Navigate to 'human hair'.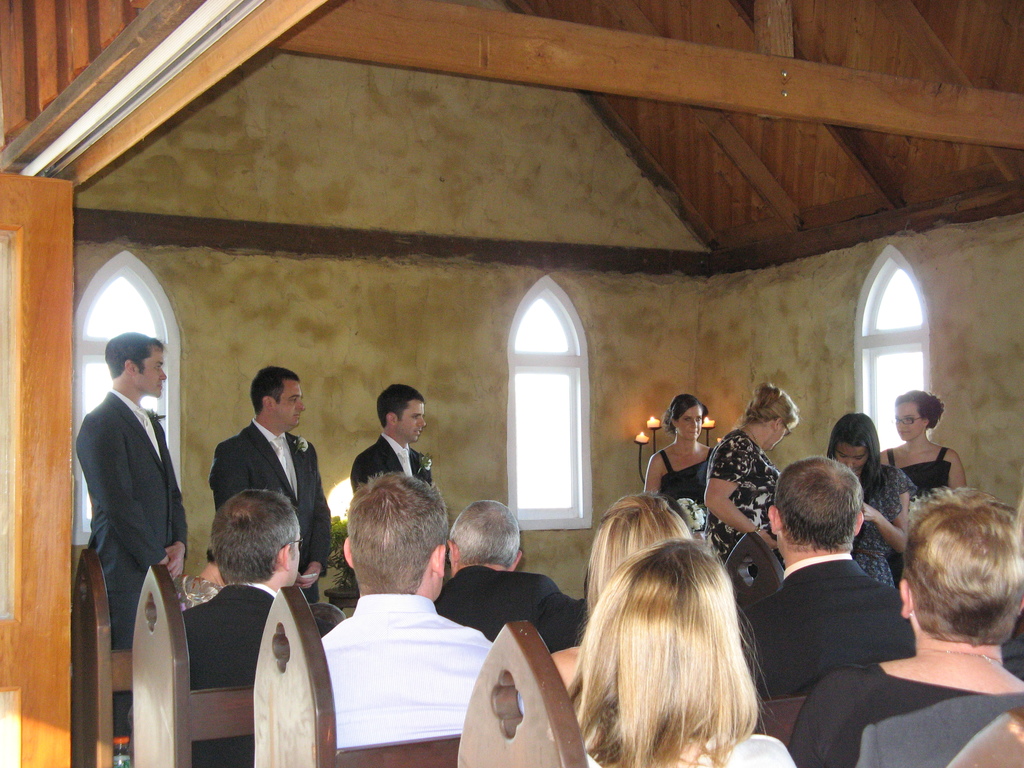
Navigation target: pyautogui.locateOnScreen(900, 488, 1023, 638).
